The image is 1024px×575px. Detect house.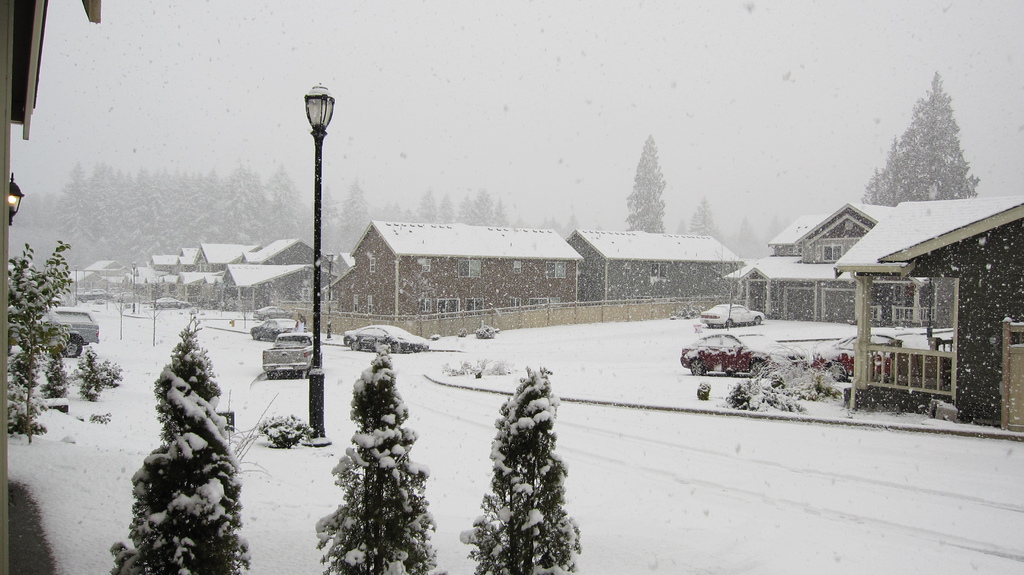
Detection: <region>215, 262, 344, 324</region>.
